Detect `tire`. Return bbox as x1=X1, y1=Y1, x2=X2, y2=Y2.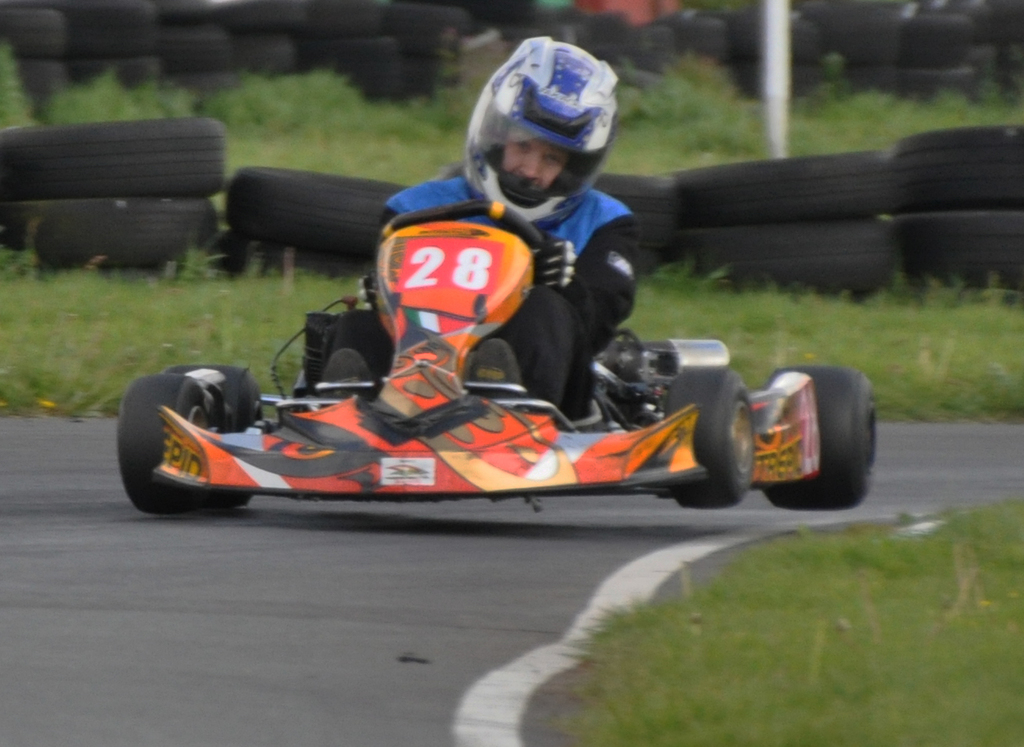
x1=229, y1=159, x2=398, y2=251.
